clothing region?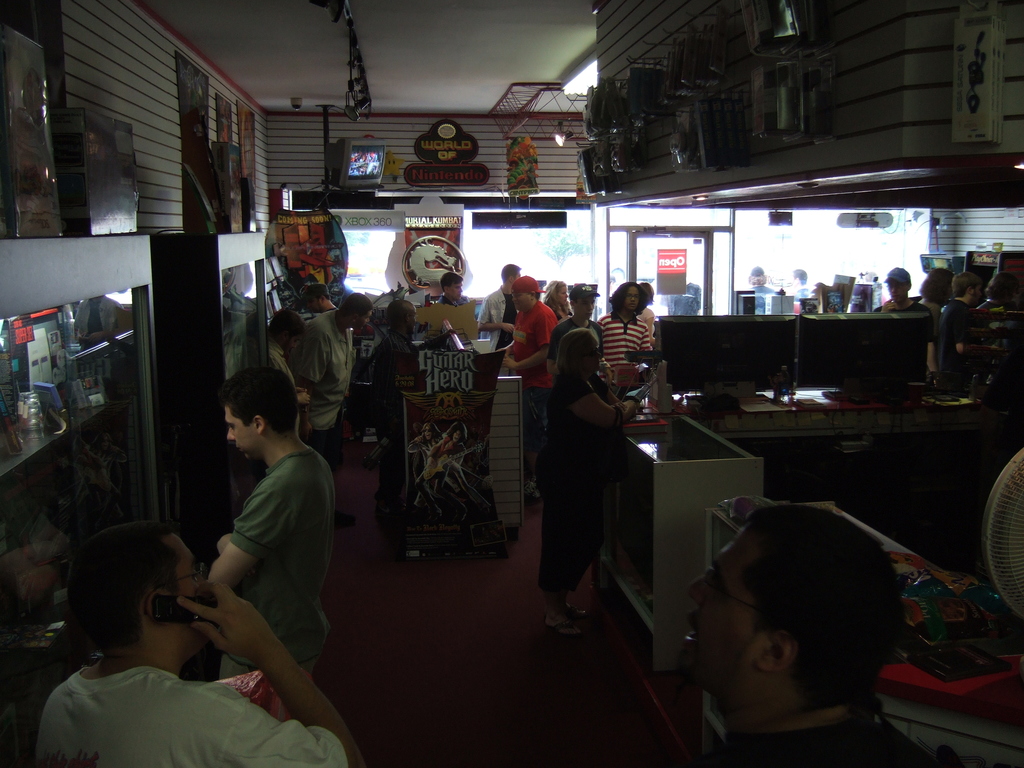
box(513, 305, 551, 475)
